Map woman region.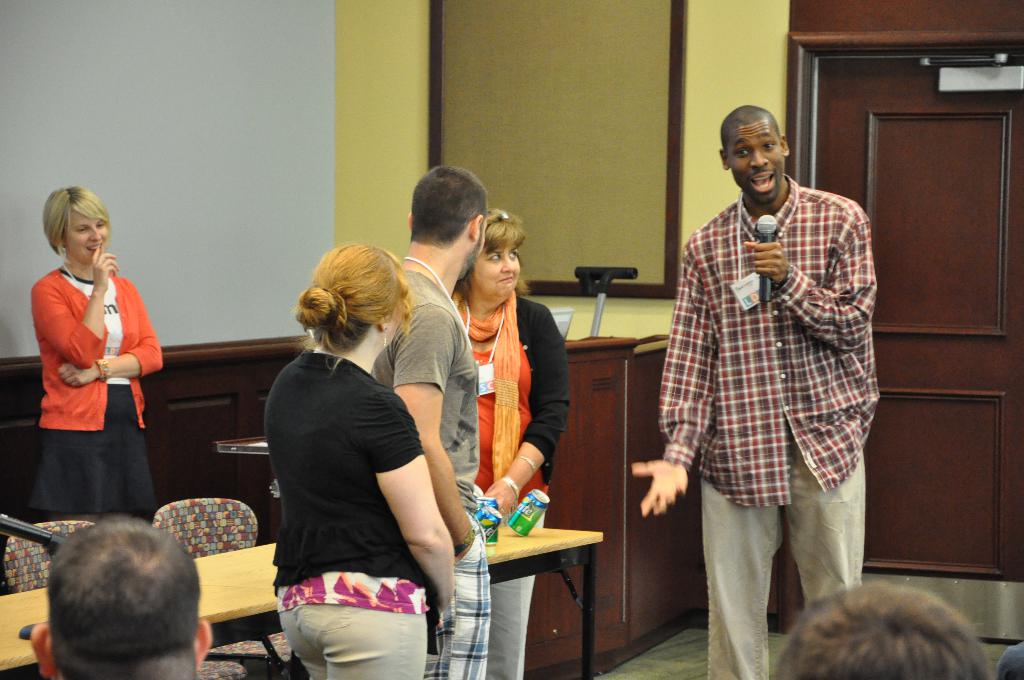
Mapped to bbox=[259, 237, 460, 679].
